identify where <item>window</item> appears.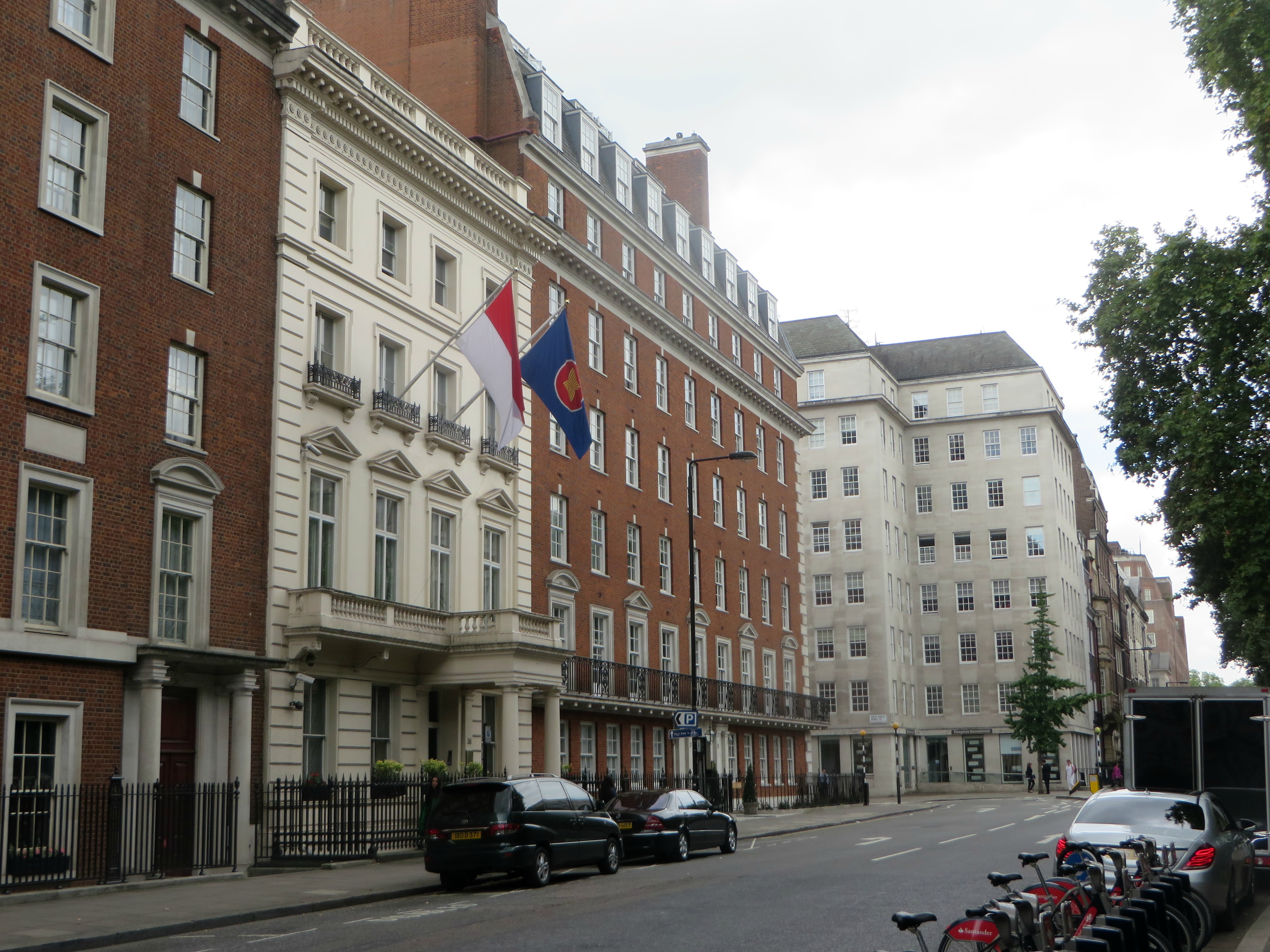
Appears at select_region(256, 118, 262, 127).
